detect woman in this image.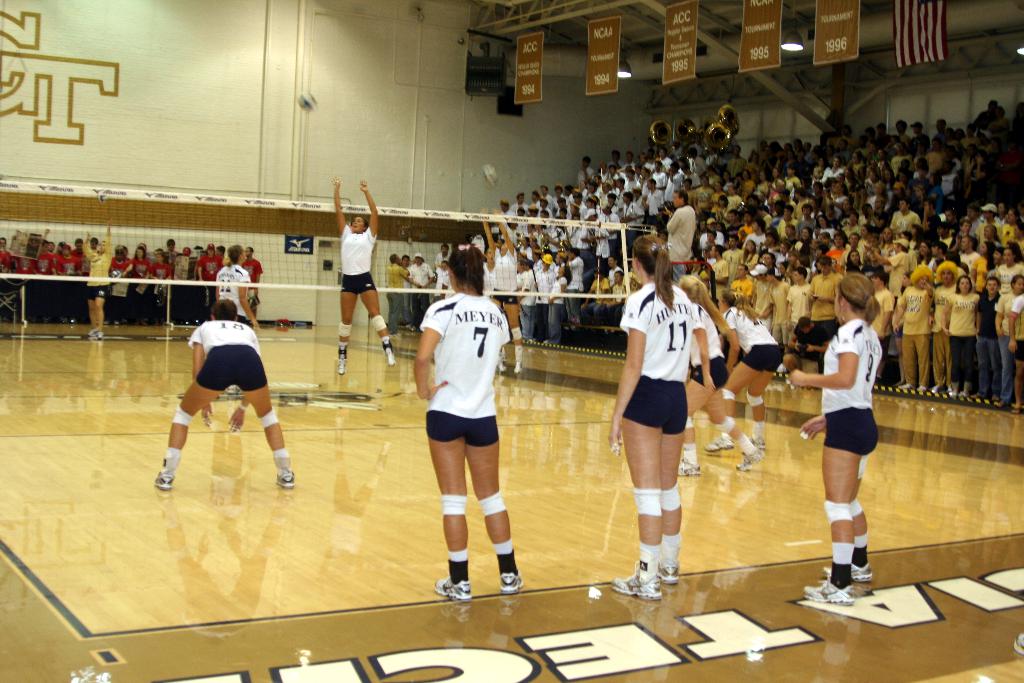
Detection: 333, 176, 394, 378.
